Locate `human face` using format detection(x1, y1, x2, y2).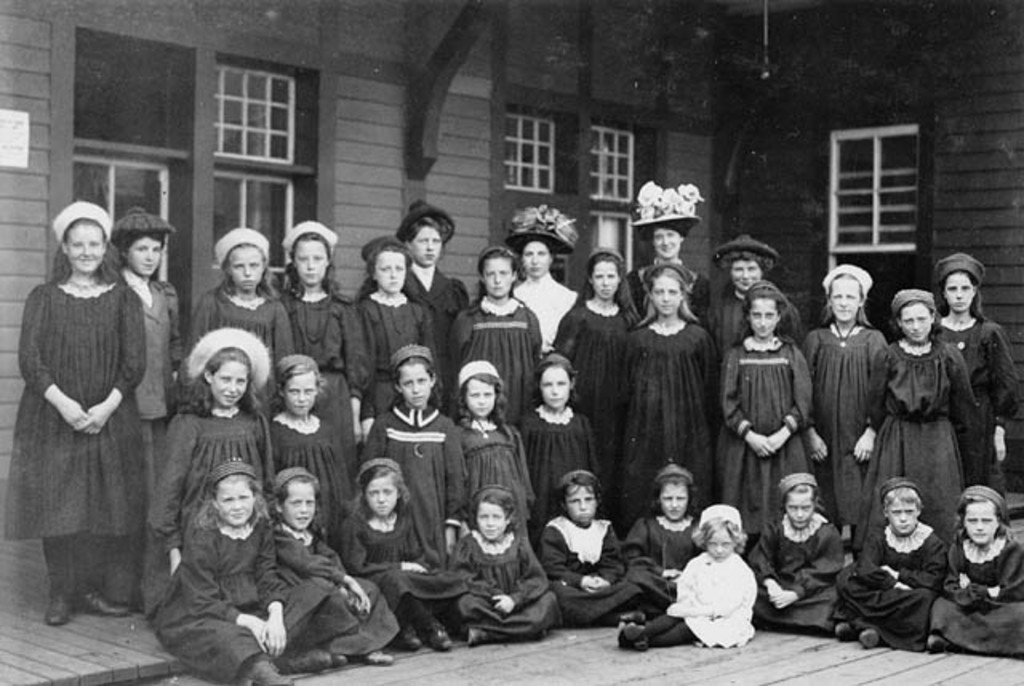
detection(787, 488, 814, 528).
